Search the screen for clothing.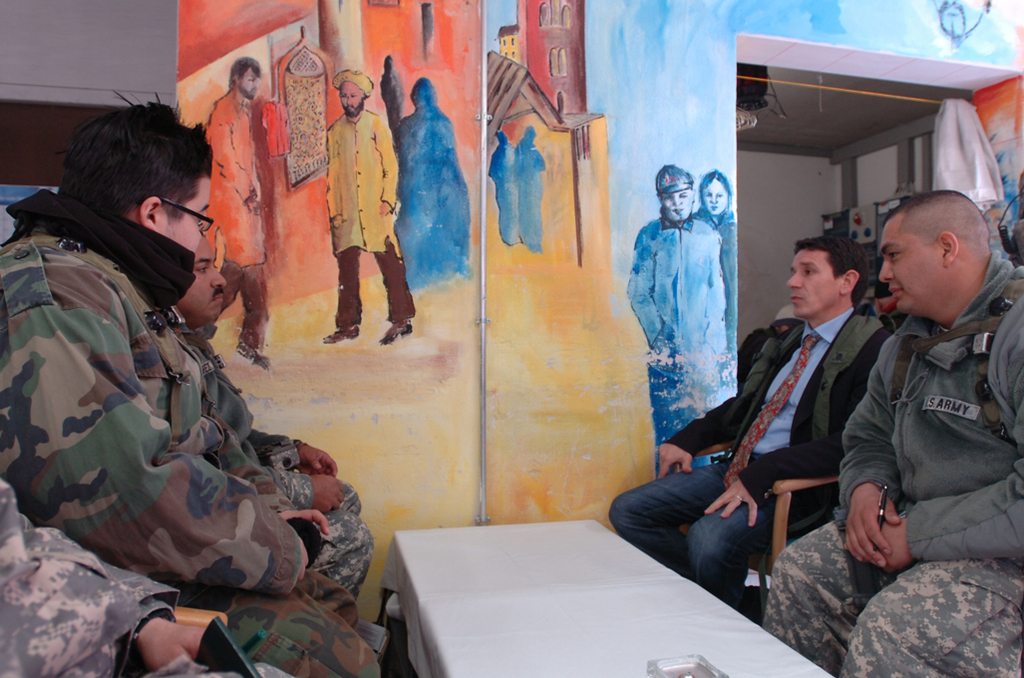
Found at bbox=[604, 306, 895, 614].
